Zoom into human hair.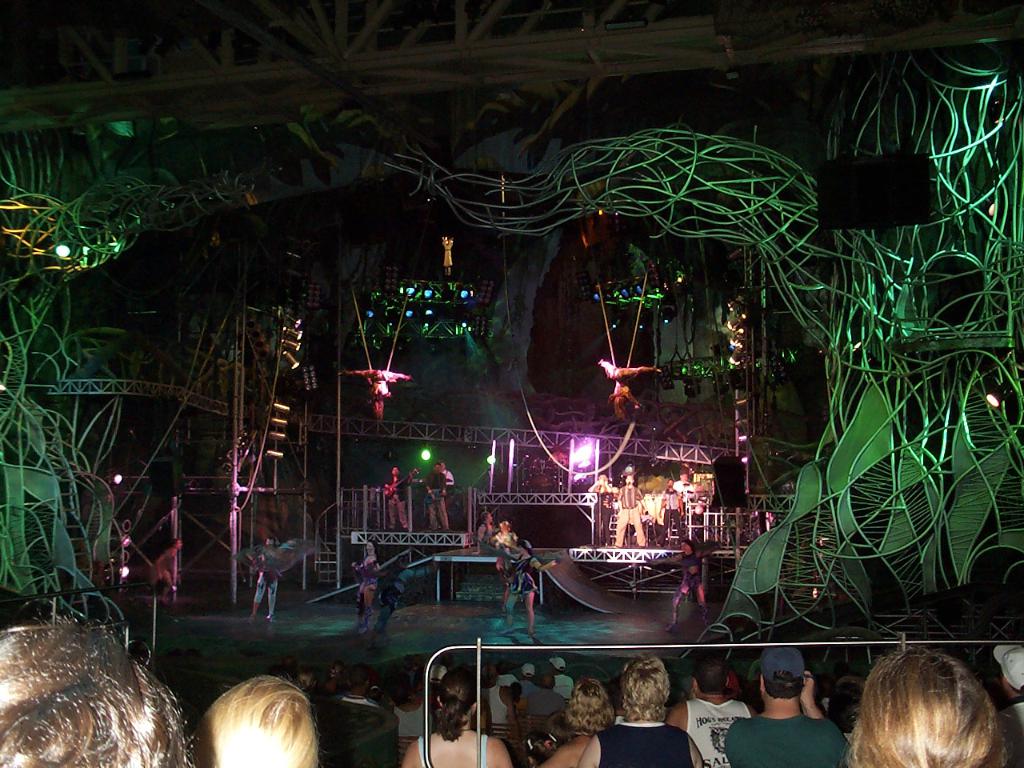
Zoom target: [190, 671, 321, 767].
